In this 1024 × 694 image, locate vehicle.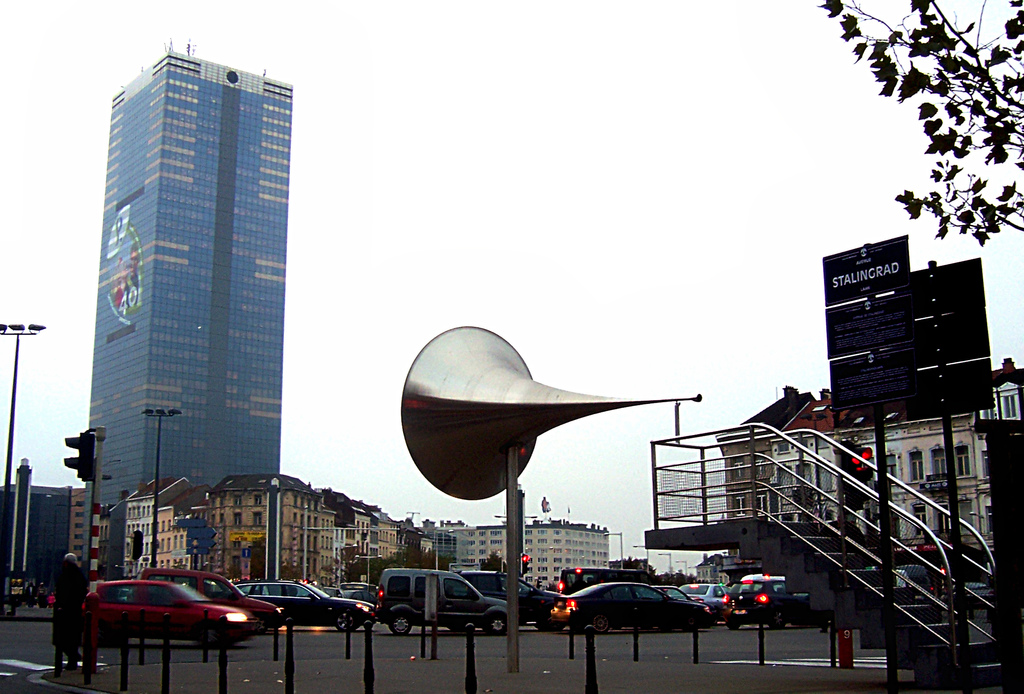
Bounding box: 445 567 570 633.
